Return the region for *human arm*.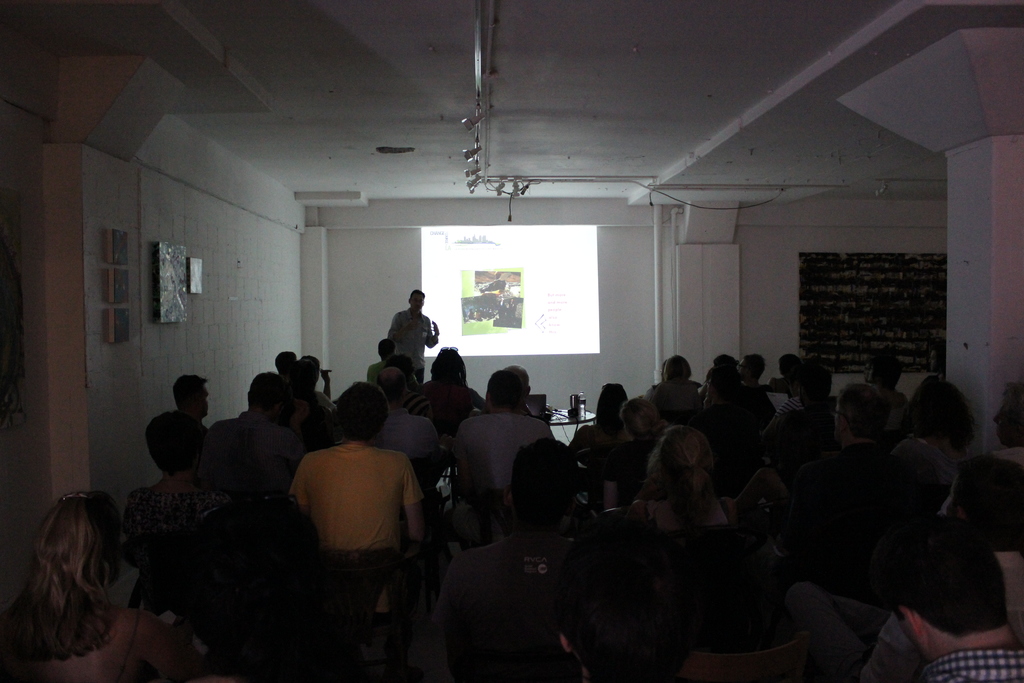
<bbox>542, 413, 558, 445</bbox>.
